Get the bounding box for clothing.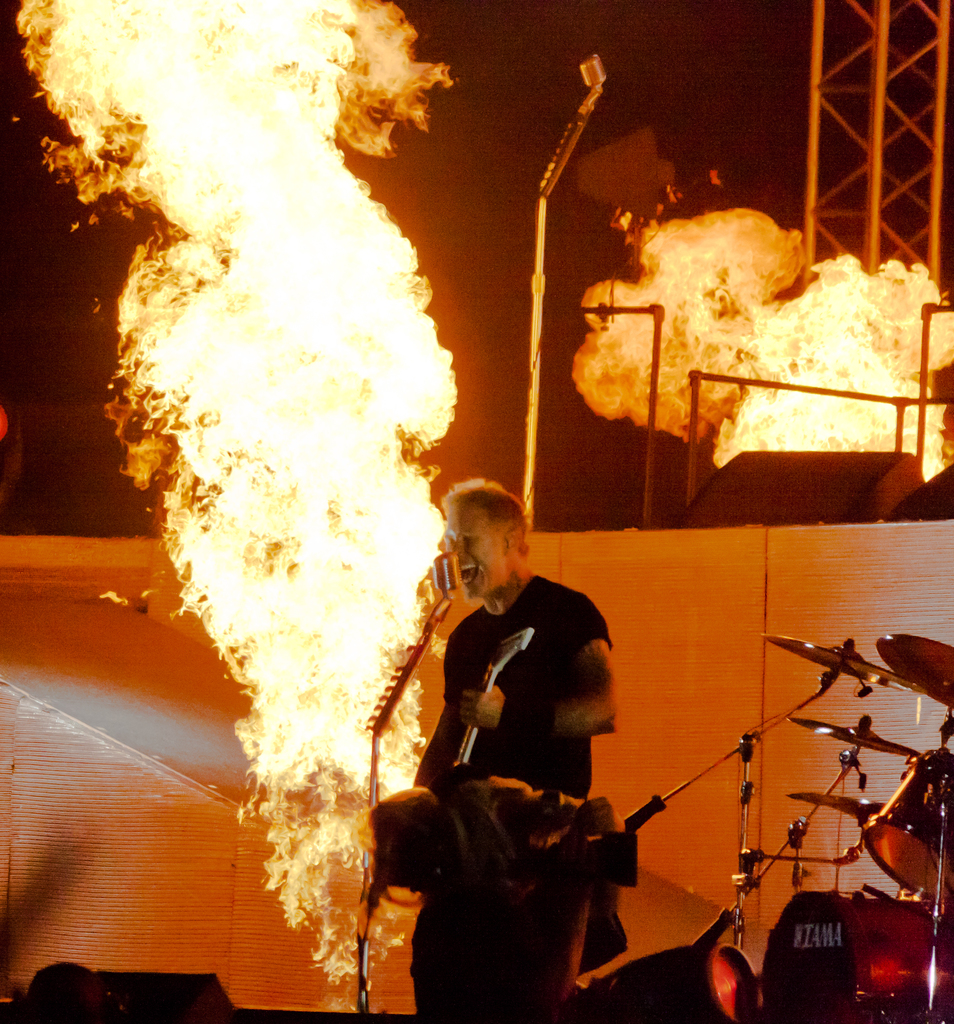
[424, 552, 618, 830].
